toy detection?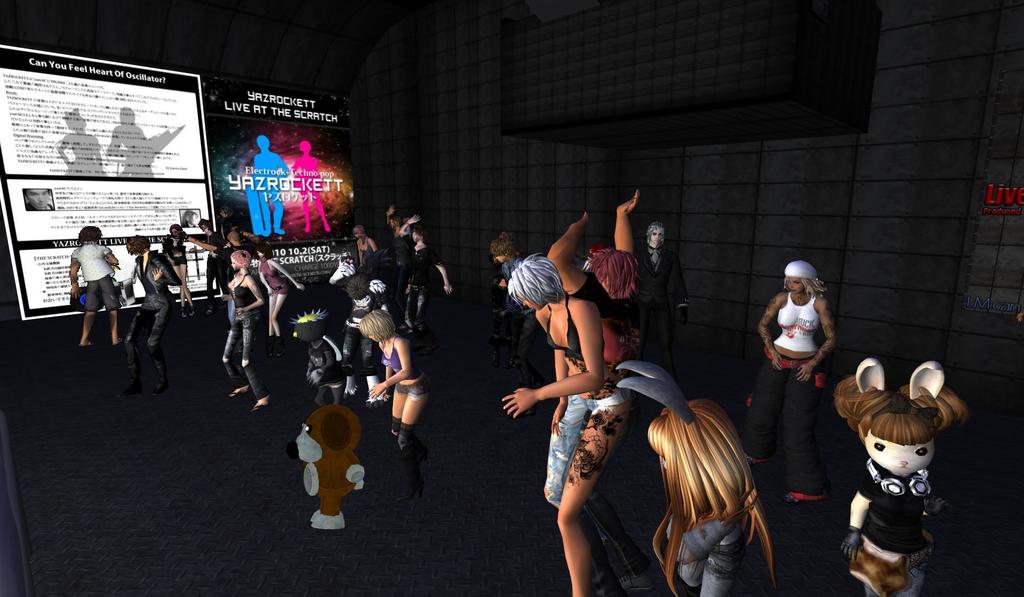
x1=223, y1=250, x2=273, y2=420
